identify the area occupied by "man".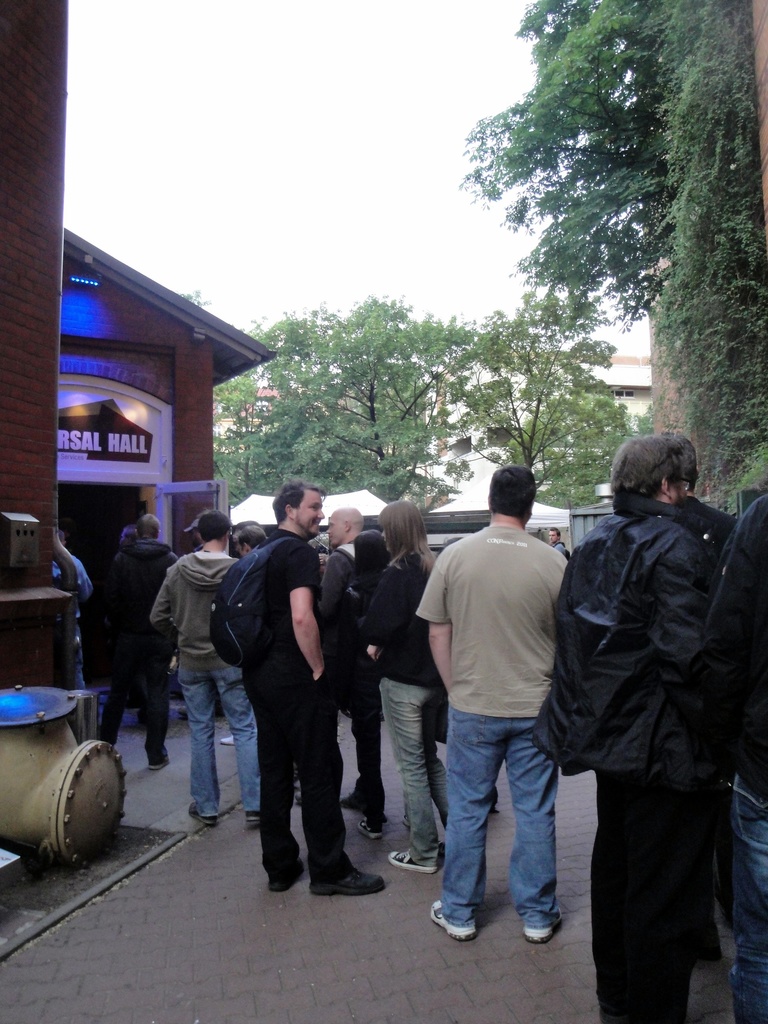
Area: (152, 506, 244, 830).
